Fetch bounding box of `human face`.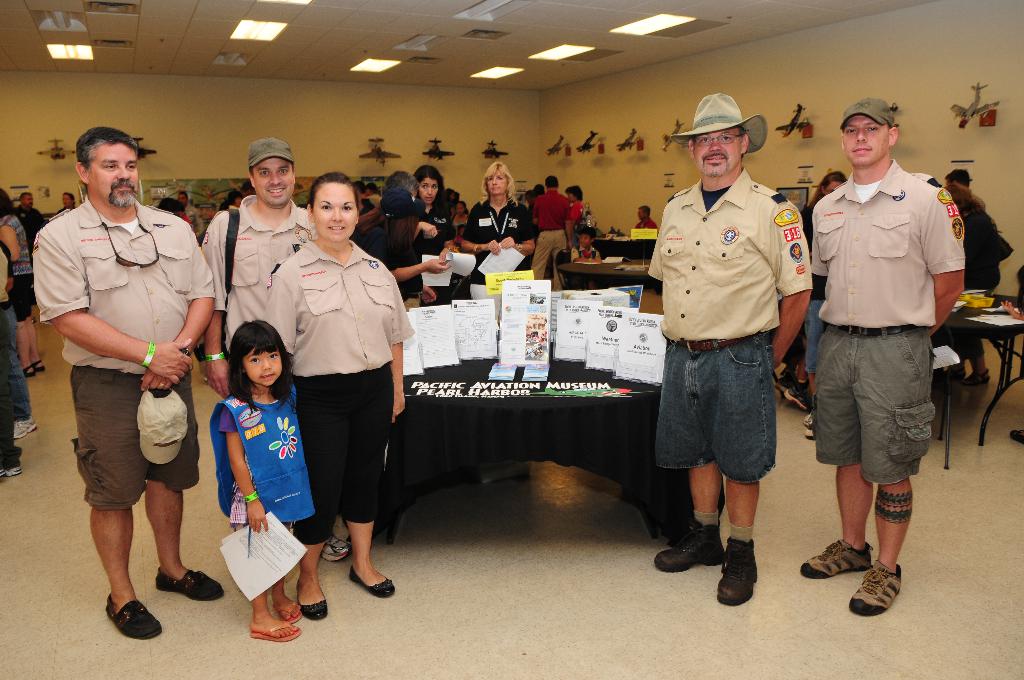
Bbox: <box>85,145,132,215</box>.
